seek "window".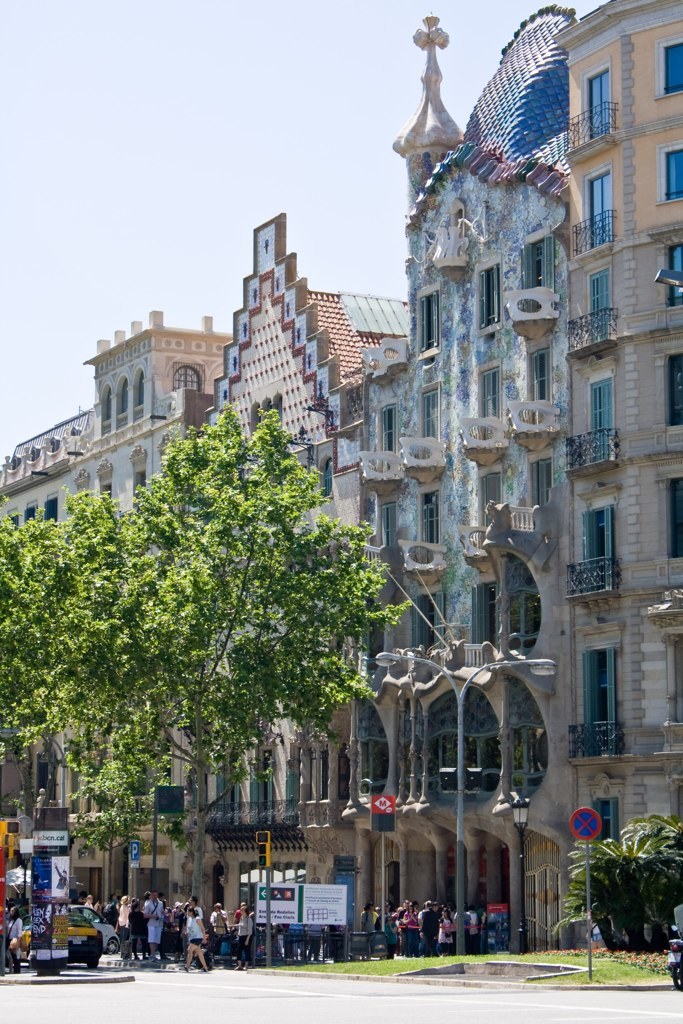
(x1=585, y1=275, x2=615, y2=340).
